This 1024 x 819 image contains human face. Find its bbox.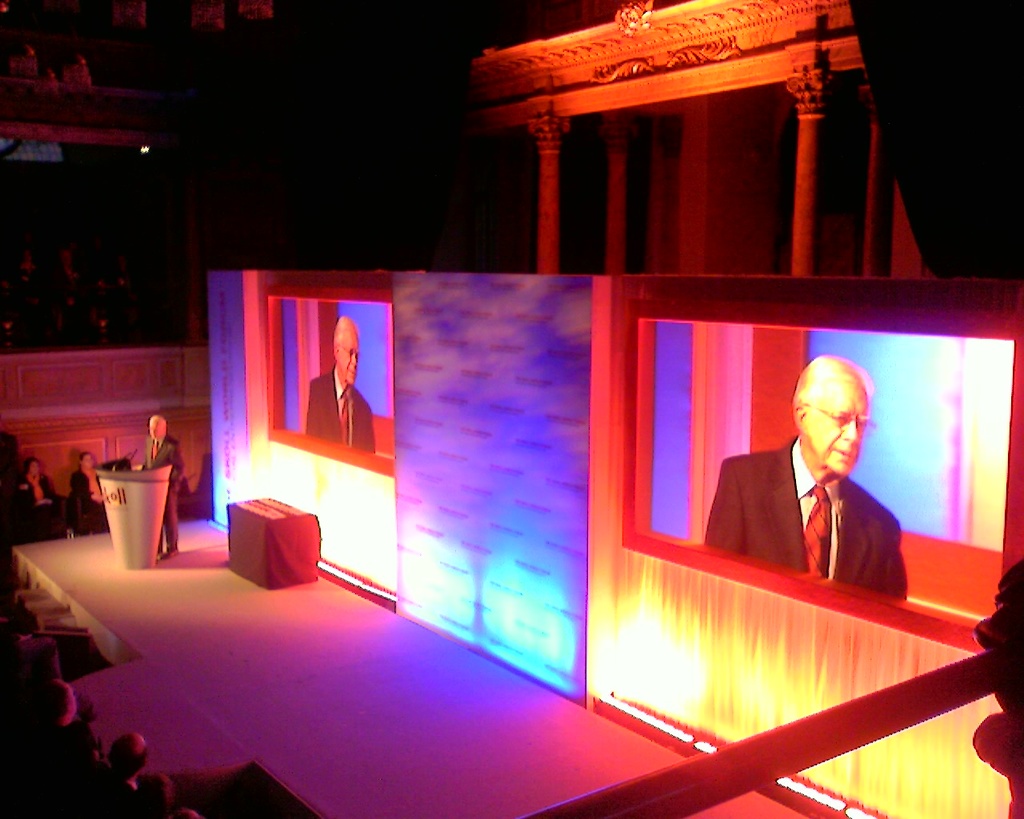
809:383:873:478.
